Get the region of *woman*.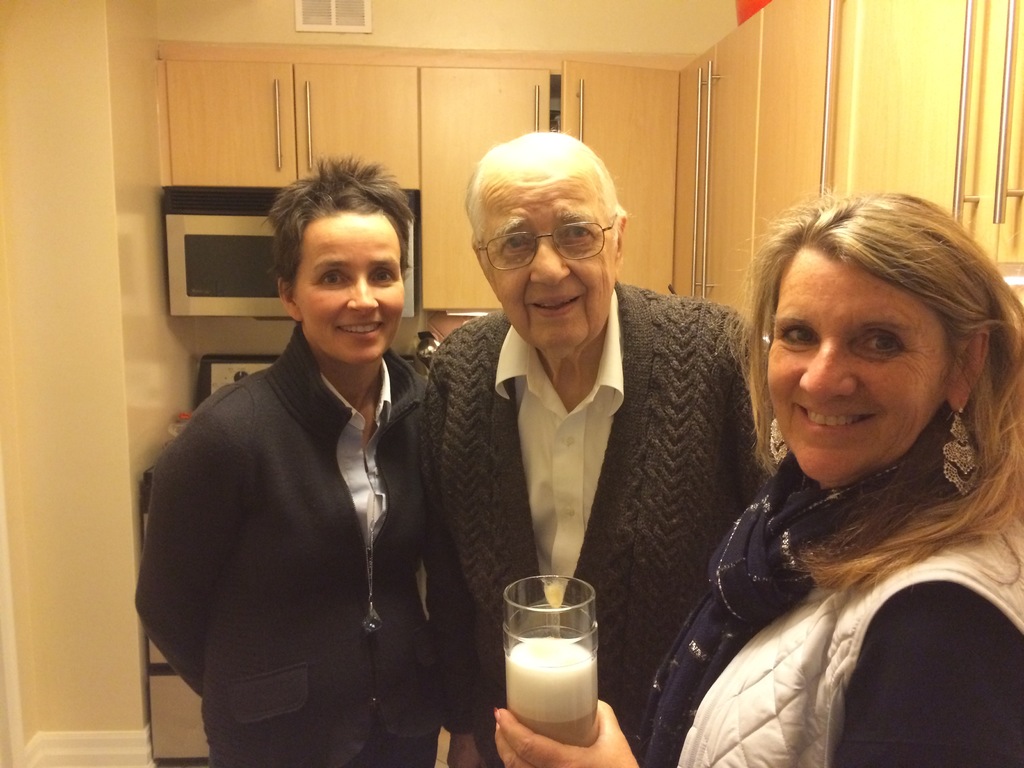
669 170 1023 767.
